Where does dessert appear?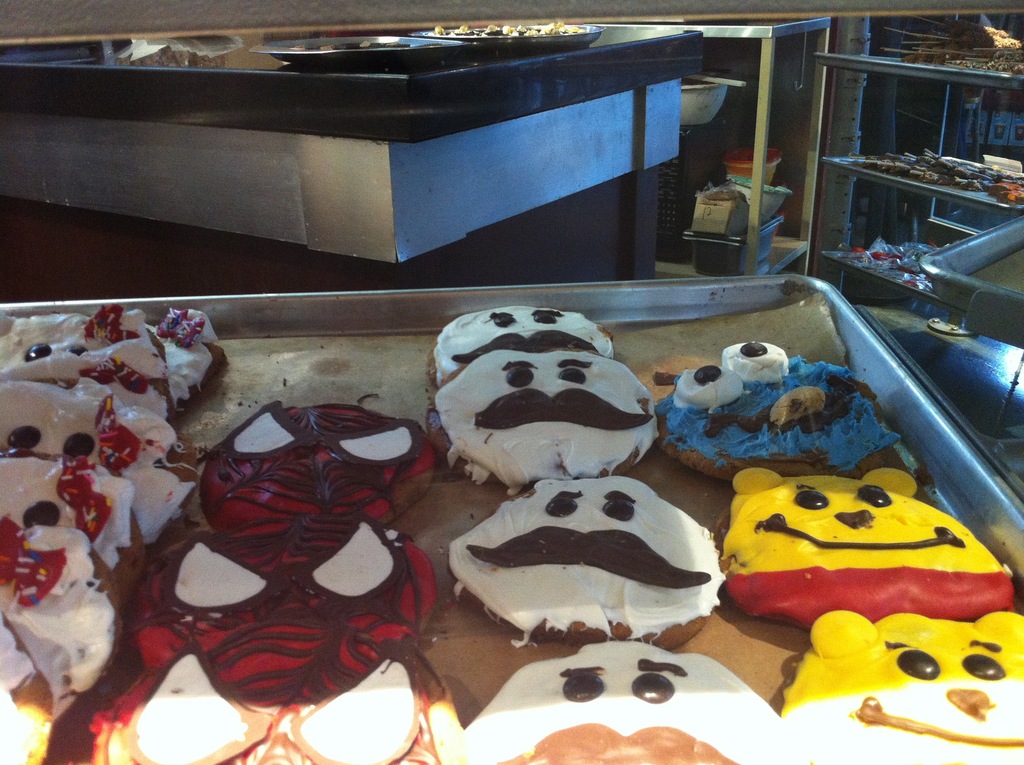
Appears at bbox(444, 475, 716, 642).
